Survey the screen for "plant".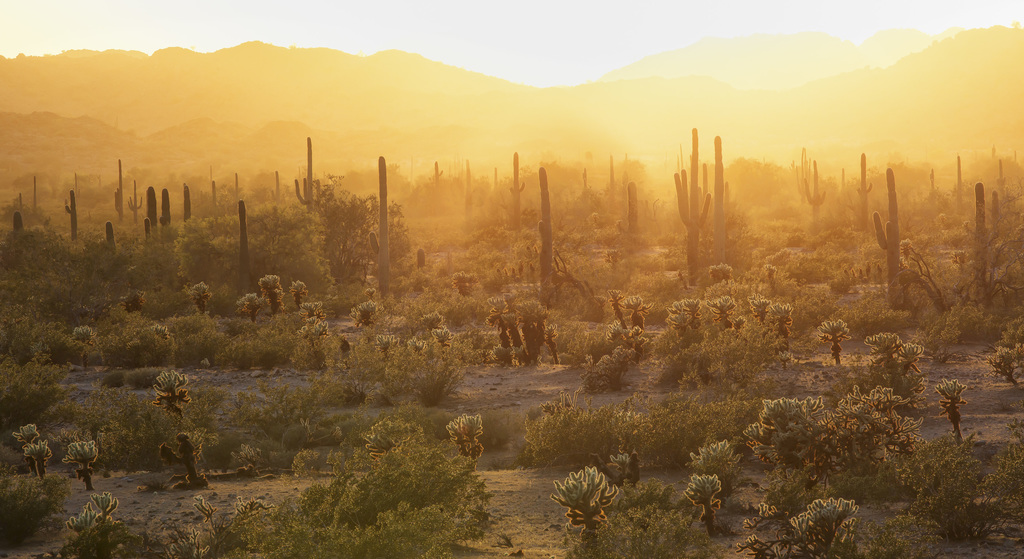
Survey found: detection(675, 130, 712, 288).
